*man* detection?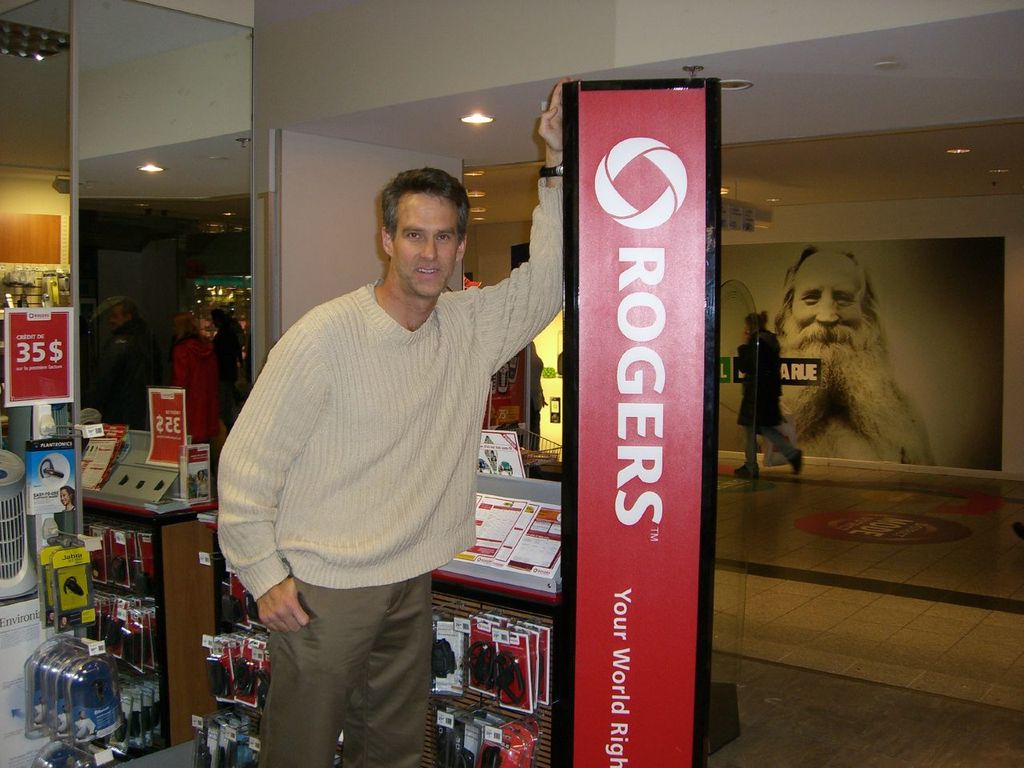
<region>215, 170, 545, 739</region>
